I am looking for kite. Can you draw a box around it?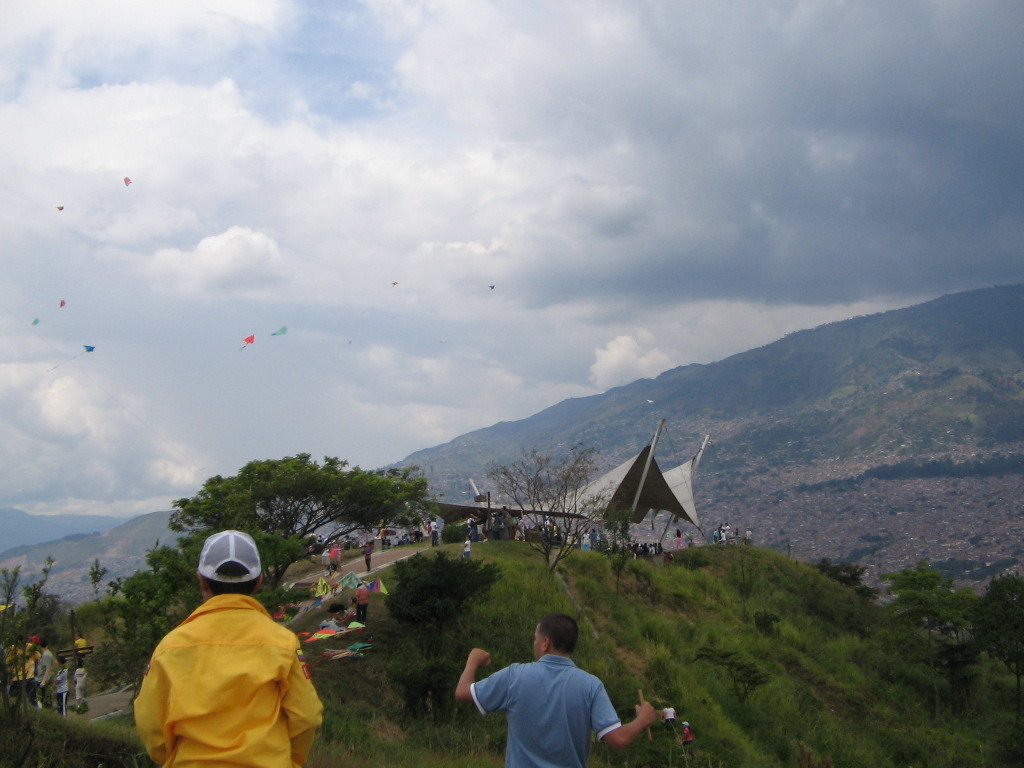
Sure, the bounding box is region(240, 335, 255, 350).
